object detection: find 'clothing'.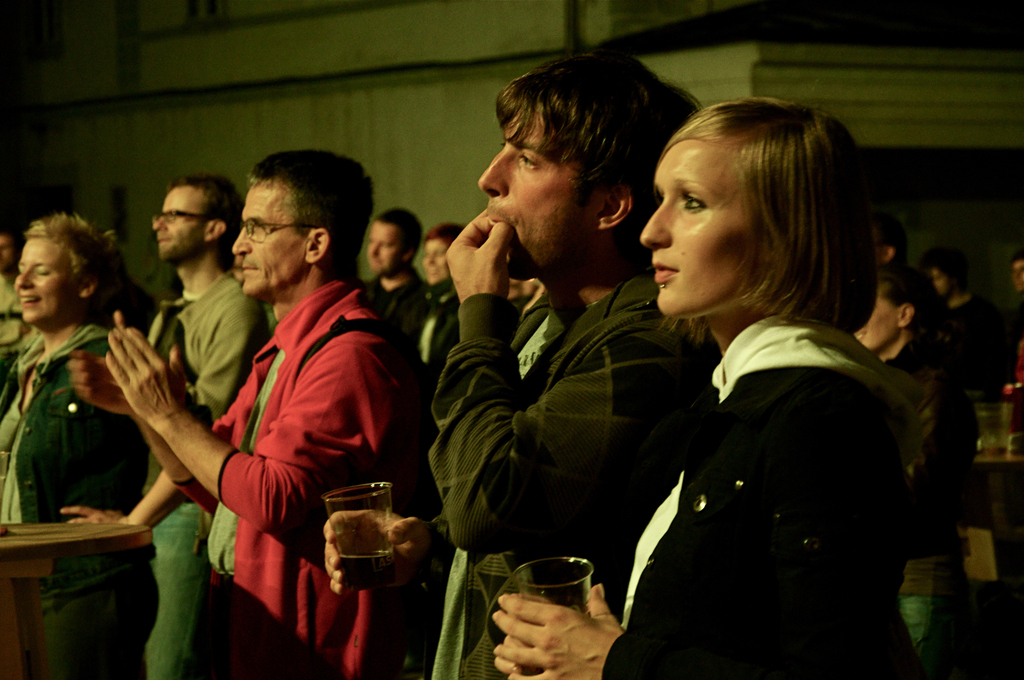
{"left": 593, "top": 245, "right": 936, "bottom": 679}.
